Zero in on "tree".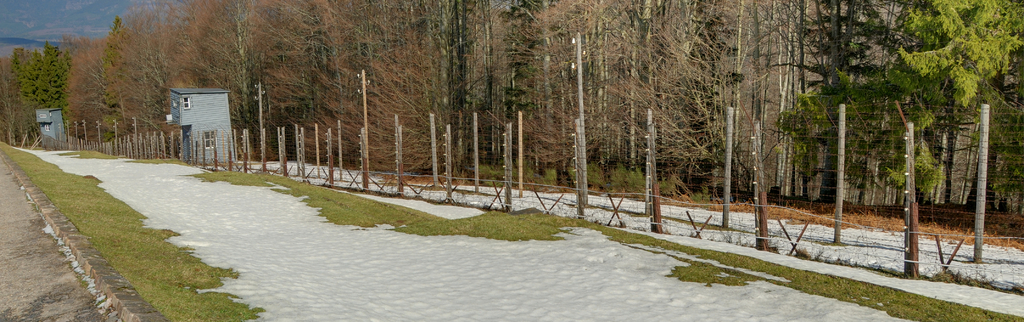
Zeroed in: box=[0, 0, 1023, 213].
